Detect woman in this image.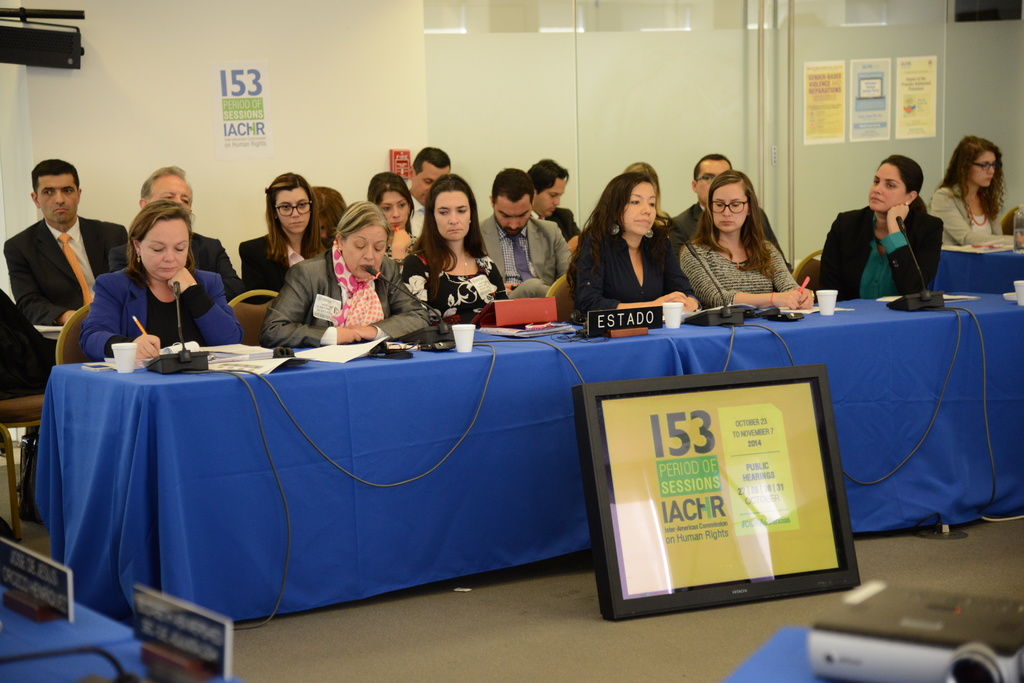
Detection: 360:172:413:250.
